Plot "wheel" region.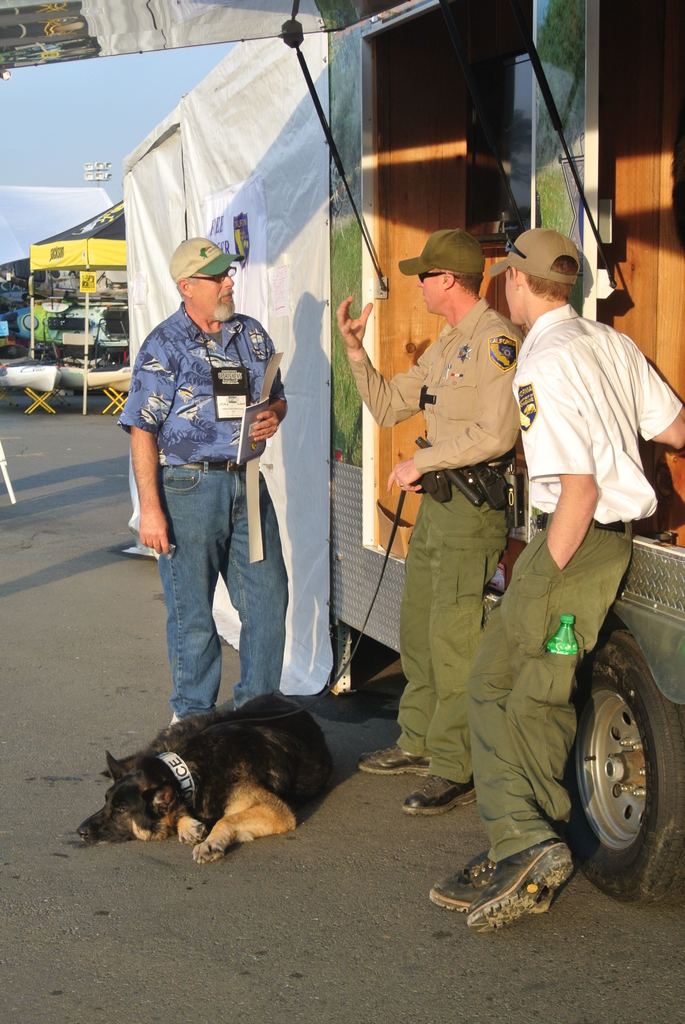
Plotted at 568 639 673 886.
